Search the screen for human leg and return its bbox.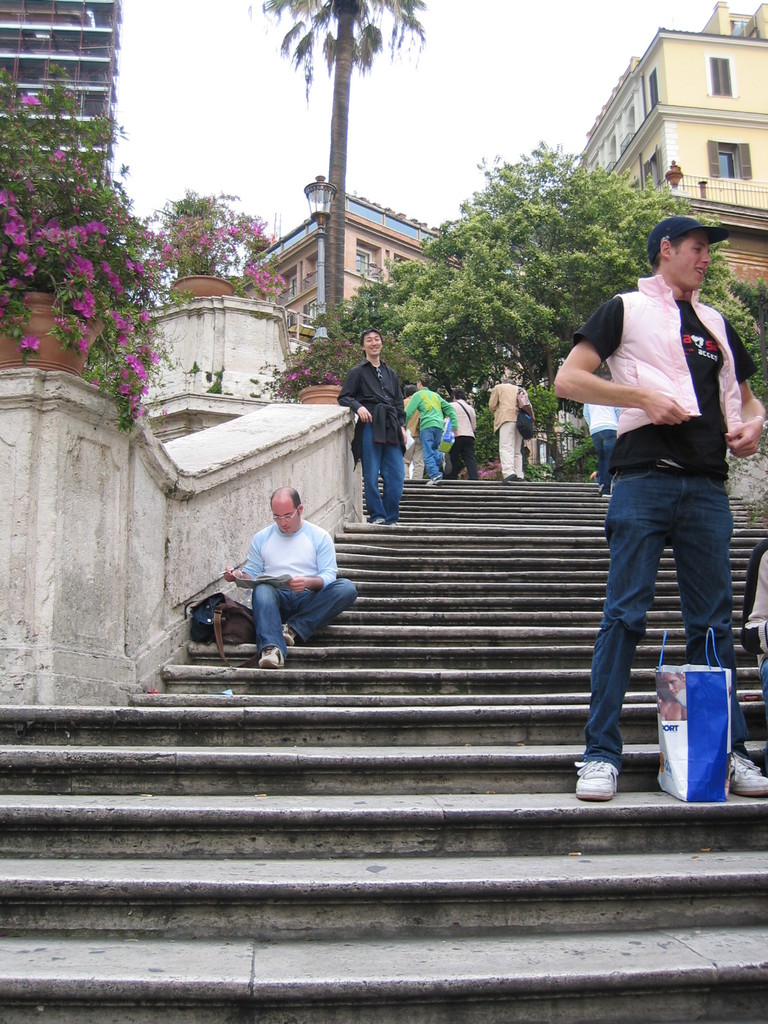
Found: (left=575, top=477, right=666, bottom=804).
